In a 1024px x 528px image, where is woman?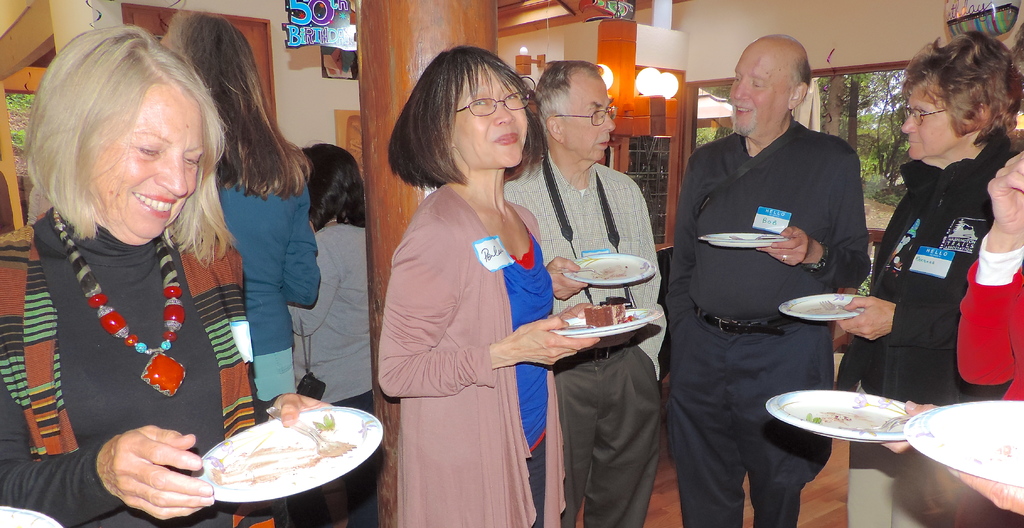
rect(829, 38, 1023, 527).
